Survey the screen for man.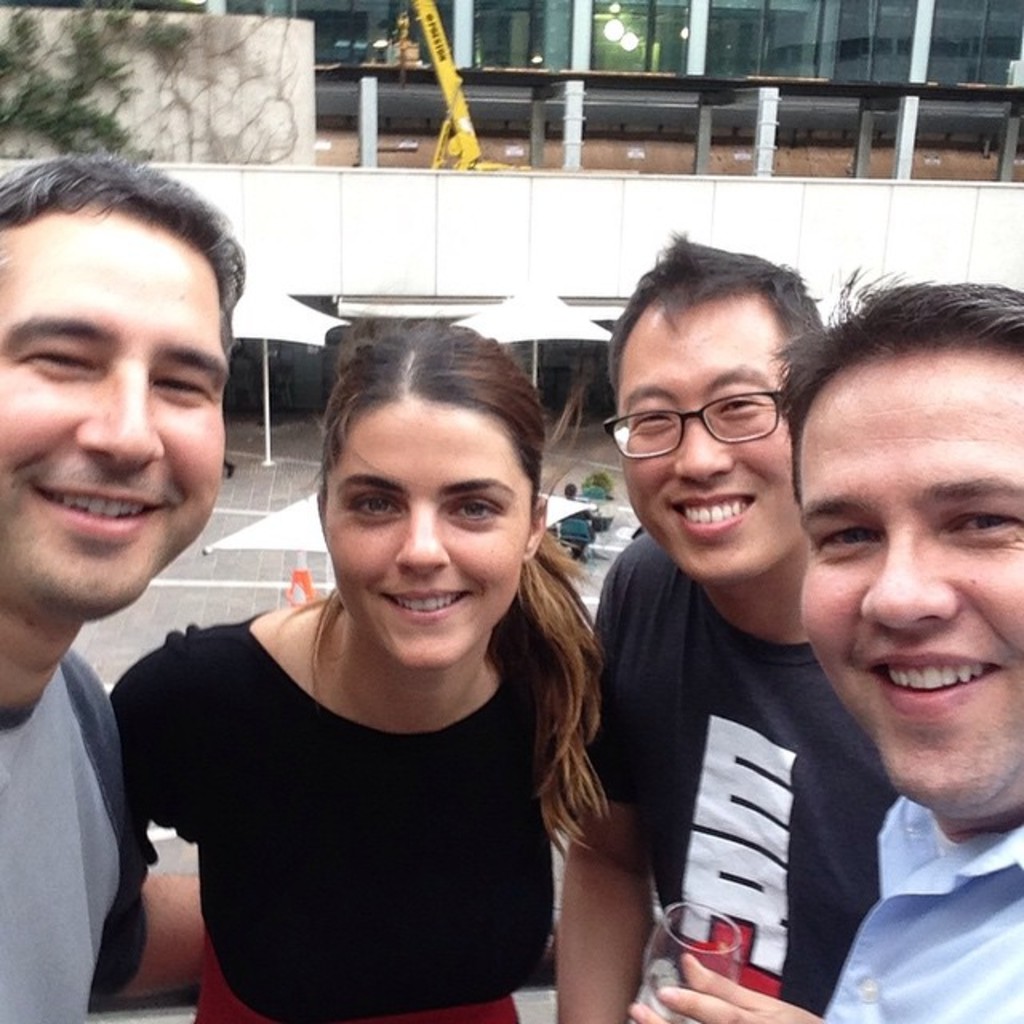
Survey found: BBox(0, 147, 218, 1022).
